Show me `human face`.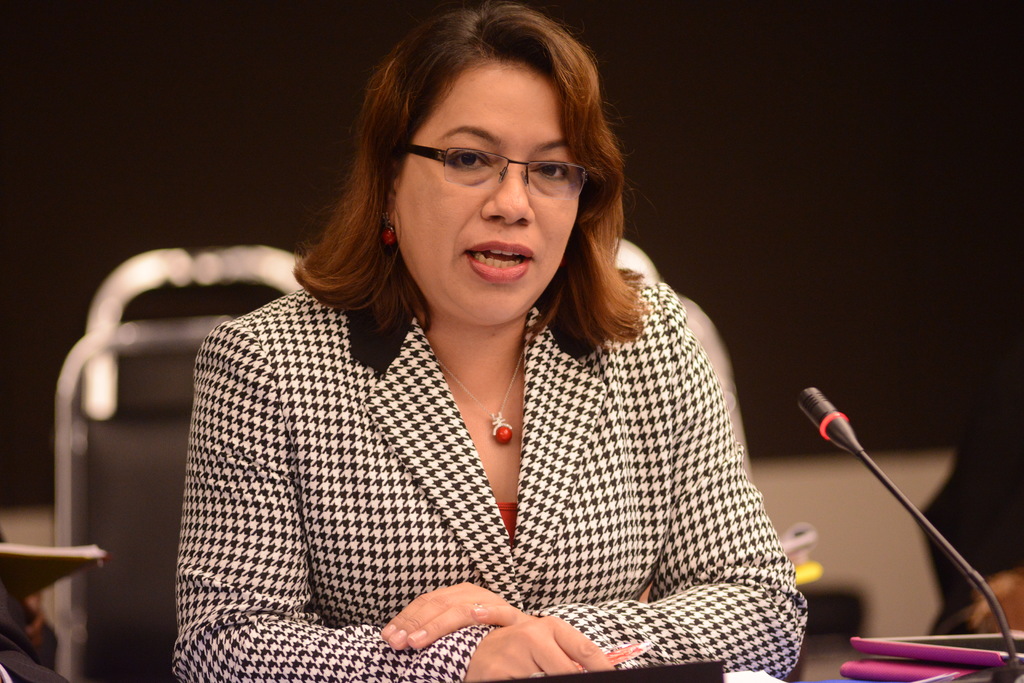
`human face` is here: 379:55:600:312.
